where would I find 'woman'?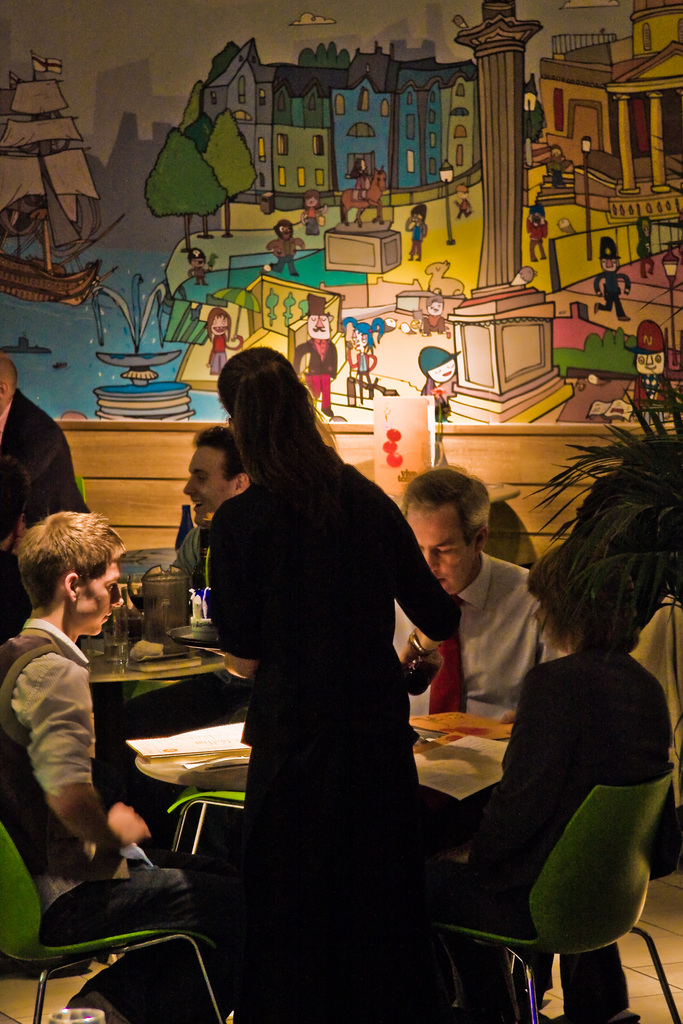
At [left=437, top=540, right=677, bottom=1023].
